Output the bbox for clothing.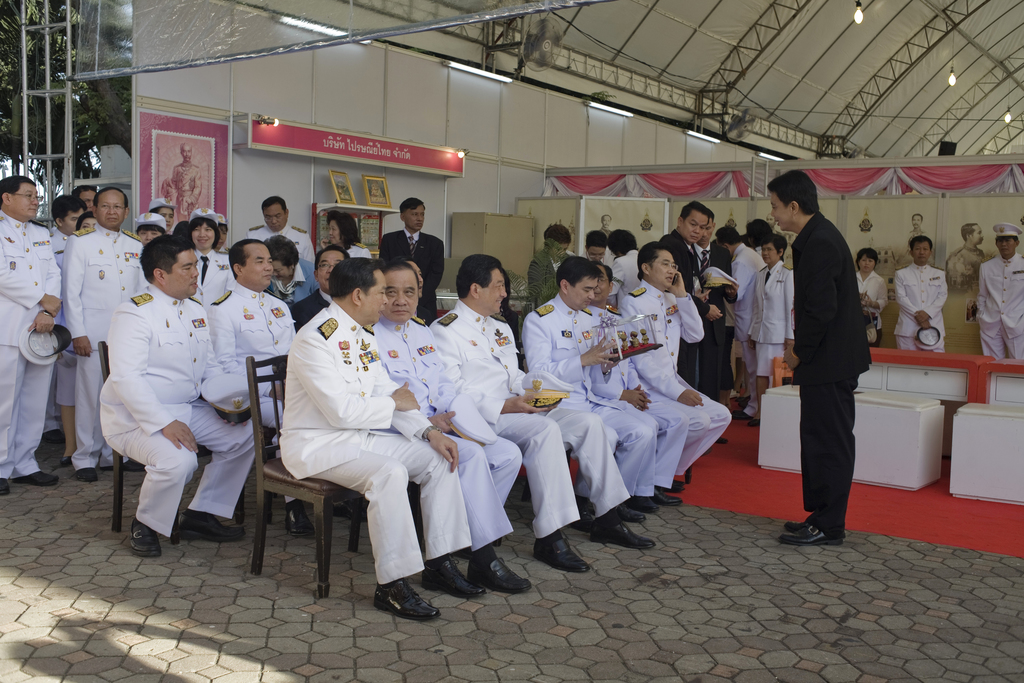
bbox(378, 222, 445, 325).
